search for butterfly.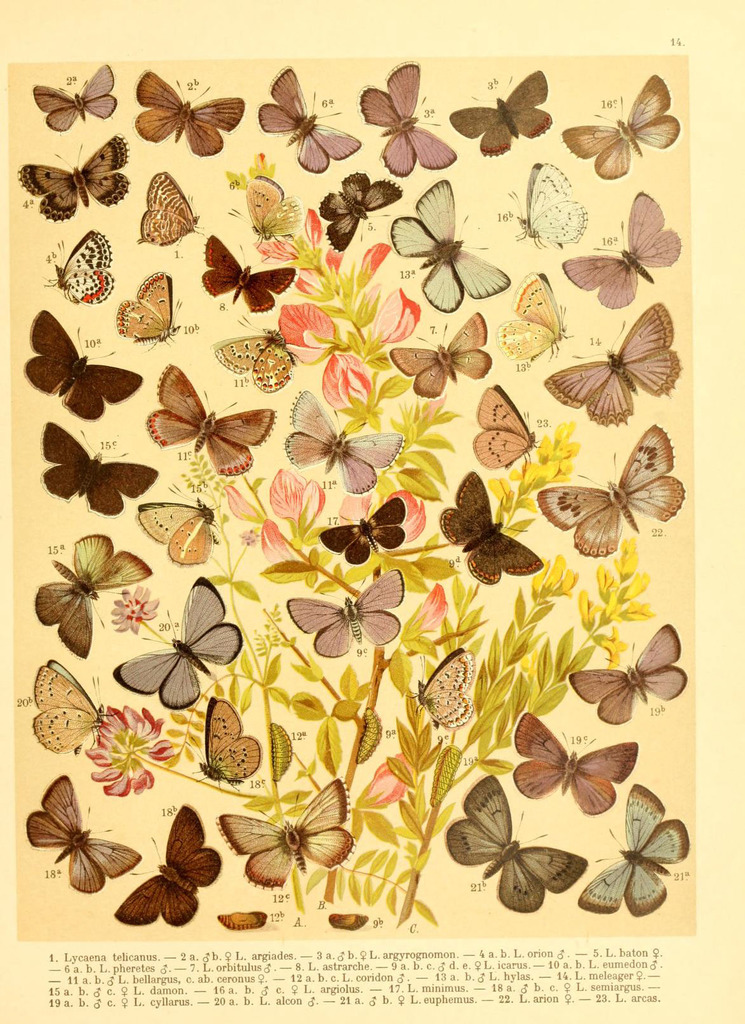
Found at 451, 68, 549, 161.
